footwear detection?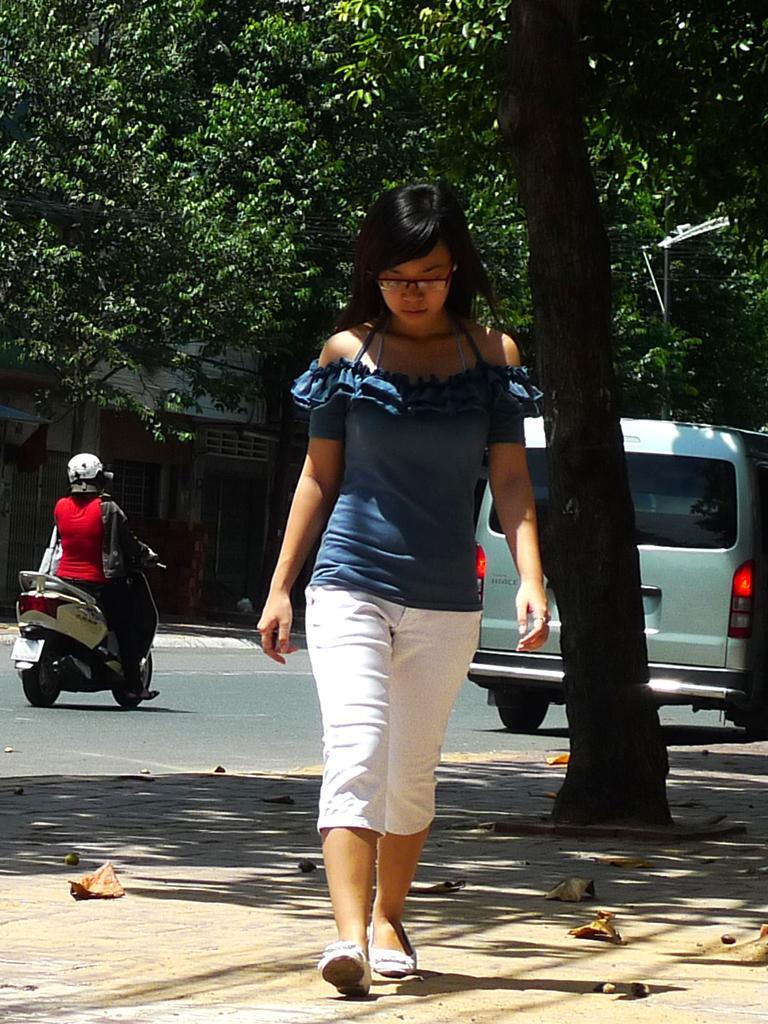
x1=370, y1=920, x2=418, y2=980
